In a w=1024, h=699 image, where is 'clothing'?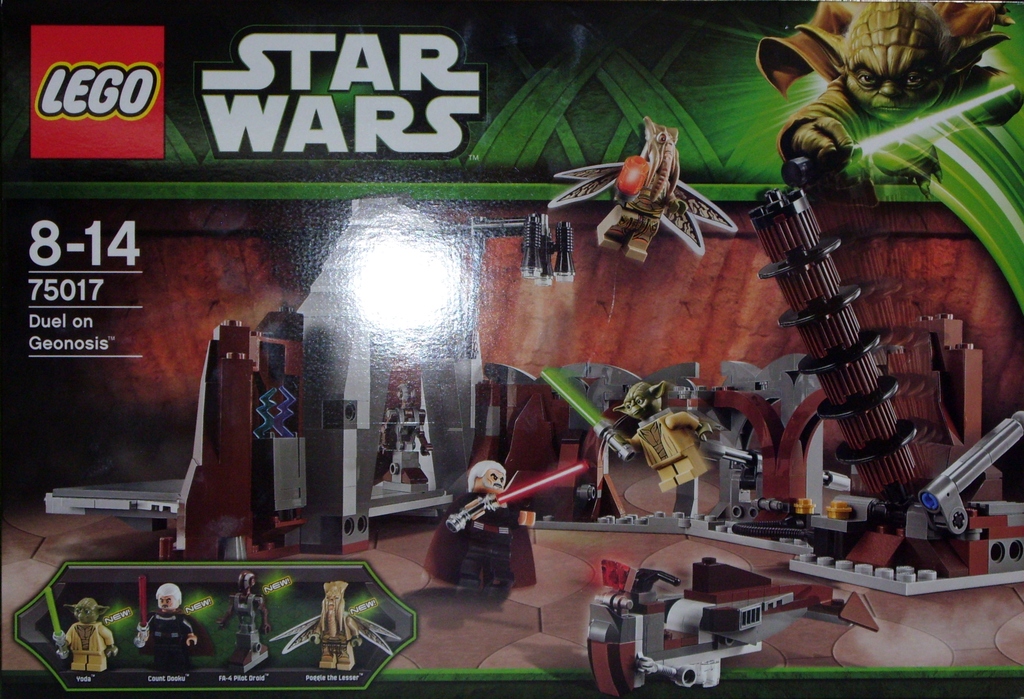
x1=138 y1=609 x2=209 y2=670.
